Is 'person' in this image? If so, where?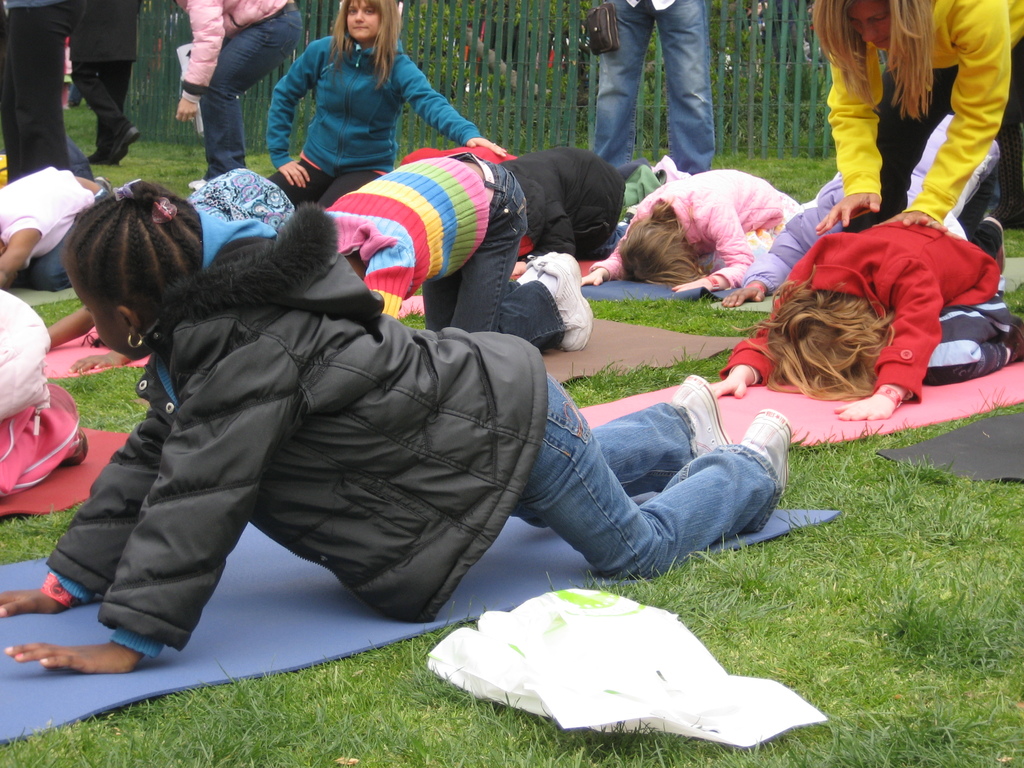
Yes, at box=[577, 161, 807, 289].
